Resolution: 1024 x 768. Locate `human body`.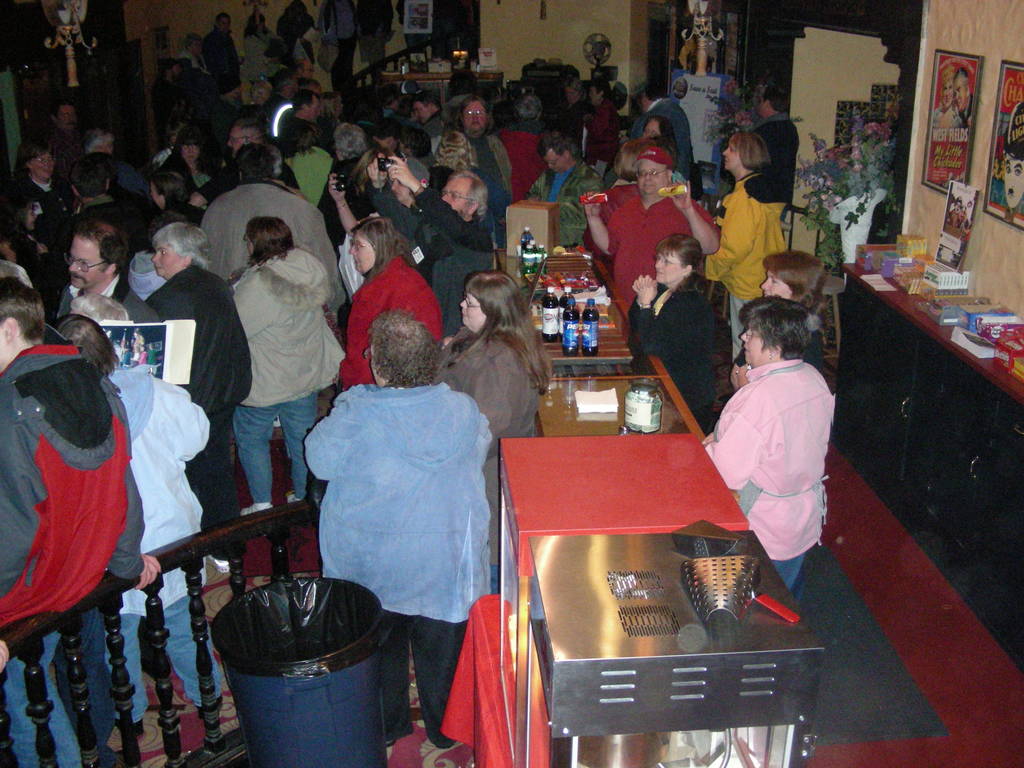
crop(718, 293, 835, 584).
